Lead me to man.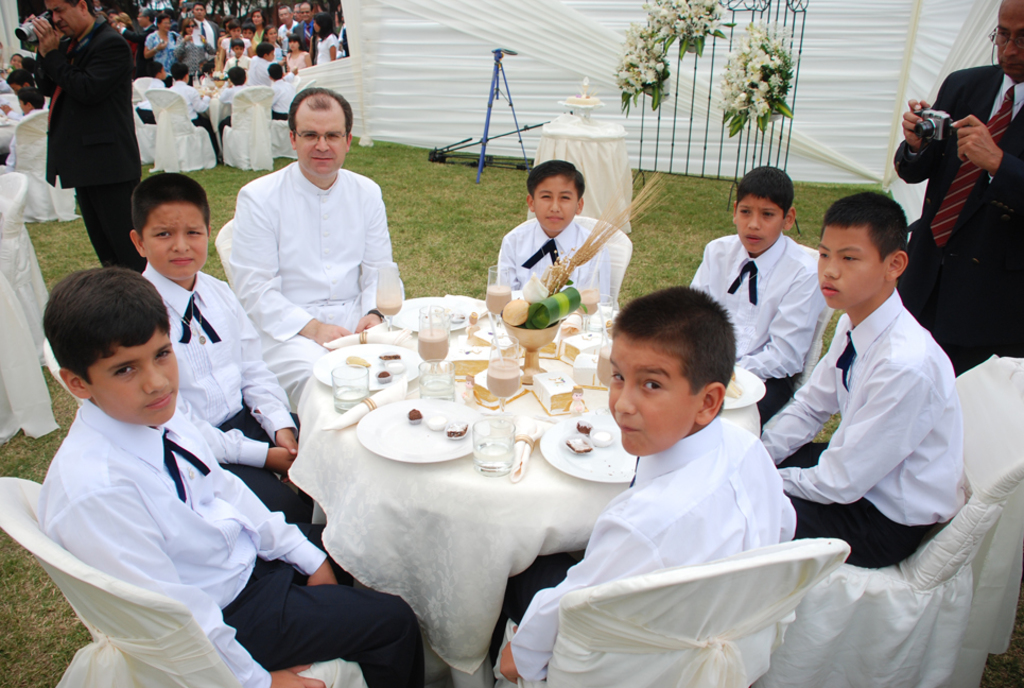
Lead to bbox(276, 5, 297, 48).
